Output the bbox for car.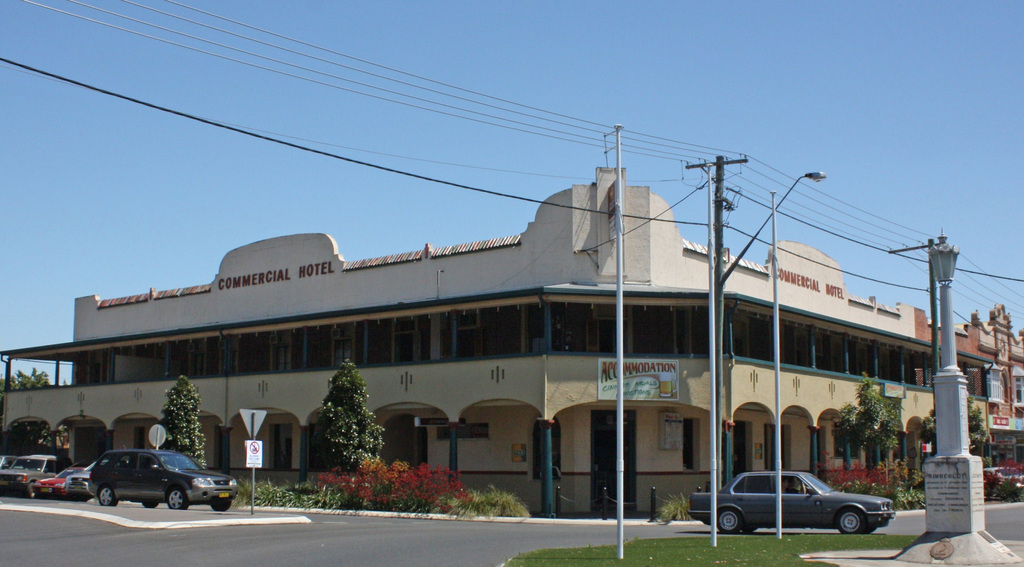
rect(697, 468, 922, 539).
